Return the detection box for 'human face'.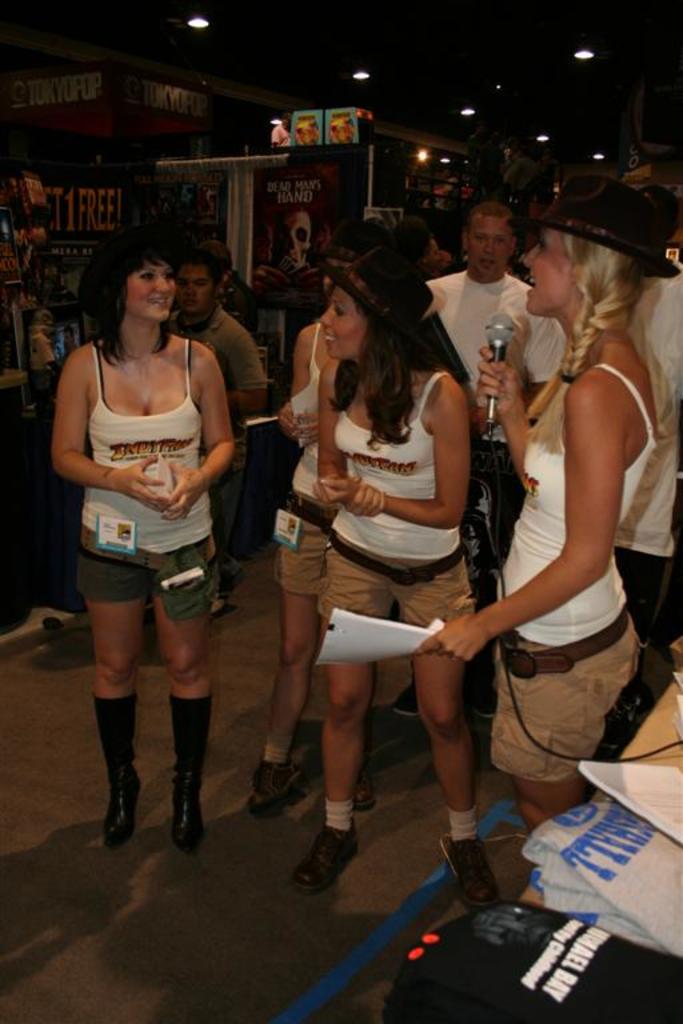
Rect(522, 228, 579, 320).
